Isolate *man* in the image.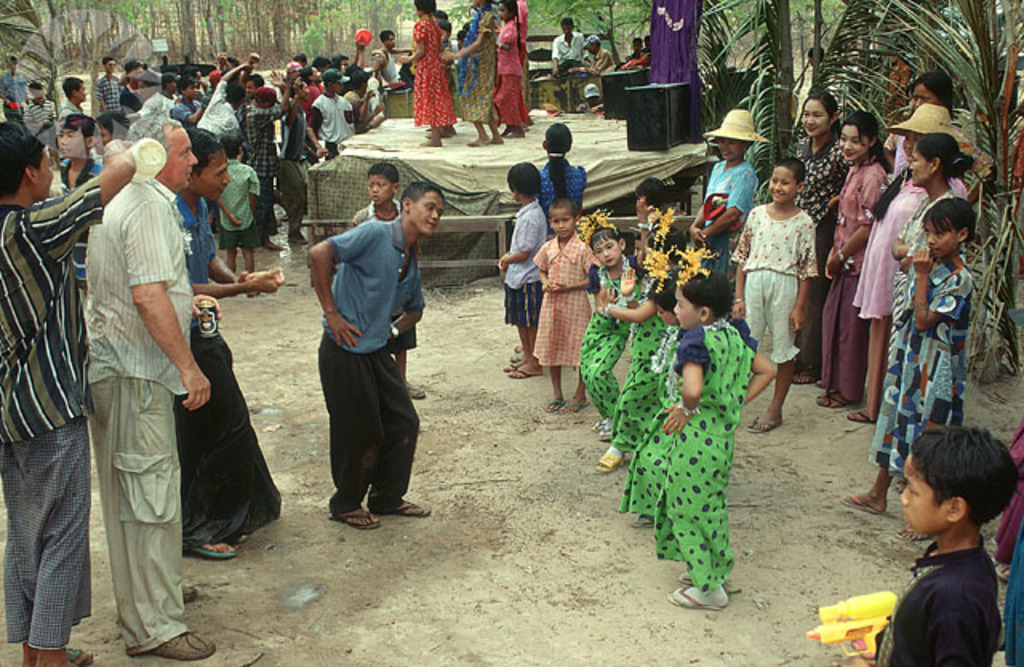
Isolated region: select_region(187, 131, 286, 561).
